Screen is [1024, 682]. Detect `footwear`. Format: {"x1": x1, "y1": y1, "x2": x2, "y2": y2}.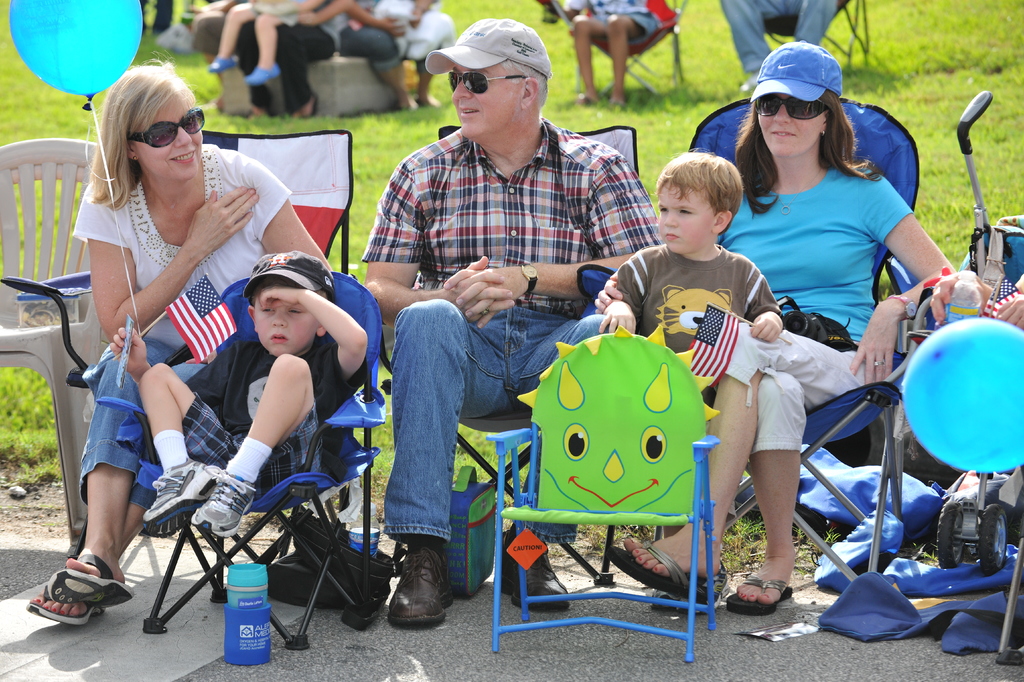
{"x1": 143, "y1": 462, "x2": 211, "y2": 538}.
